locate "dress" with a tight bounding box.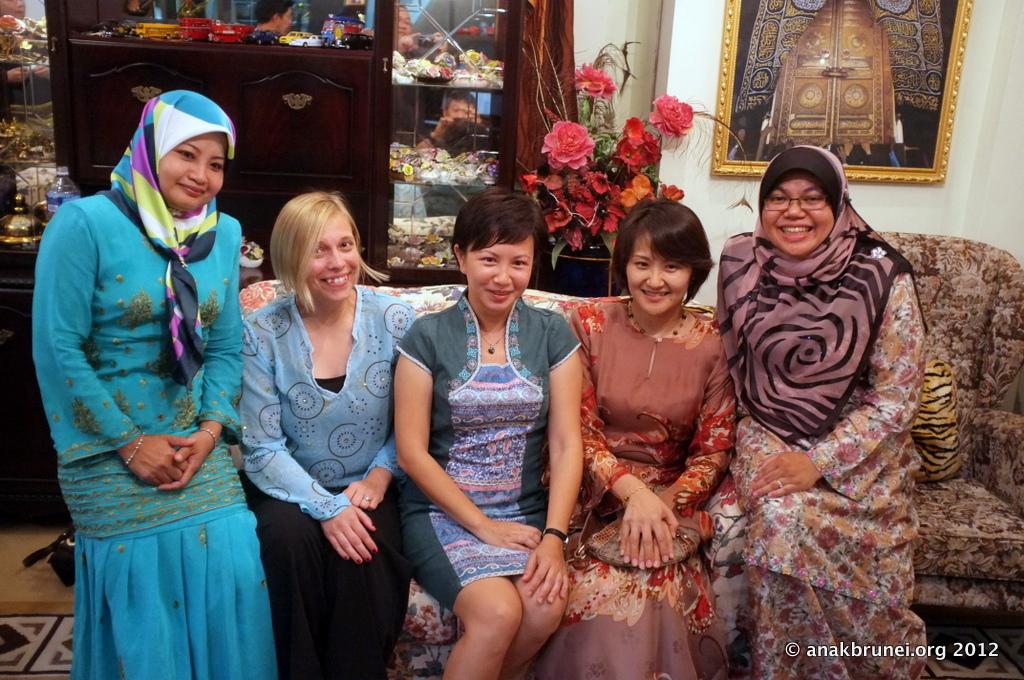
[730,272,932,679].
